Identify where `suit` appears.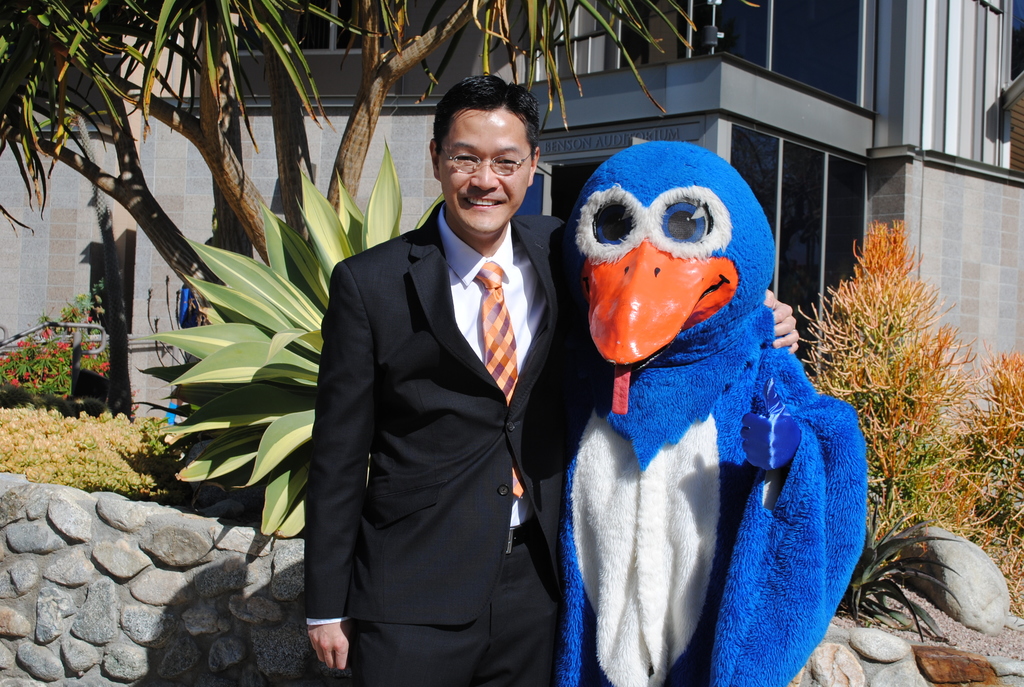
Appears at (left=304, top=86, right=586, bottom=686).
